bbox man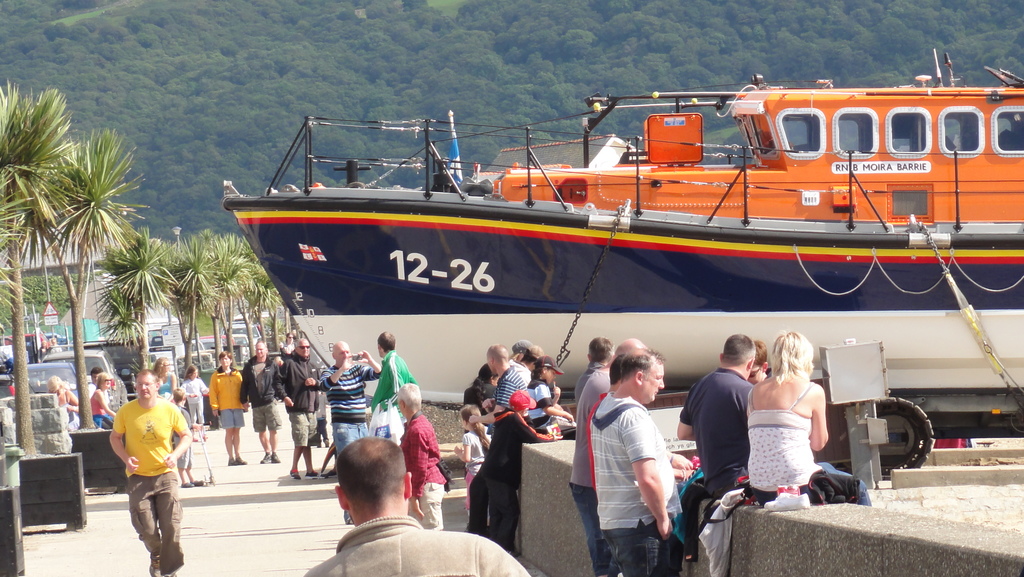
<box>285,337,322,480</box>
